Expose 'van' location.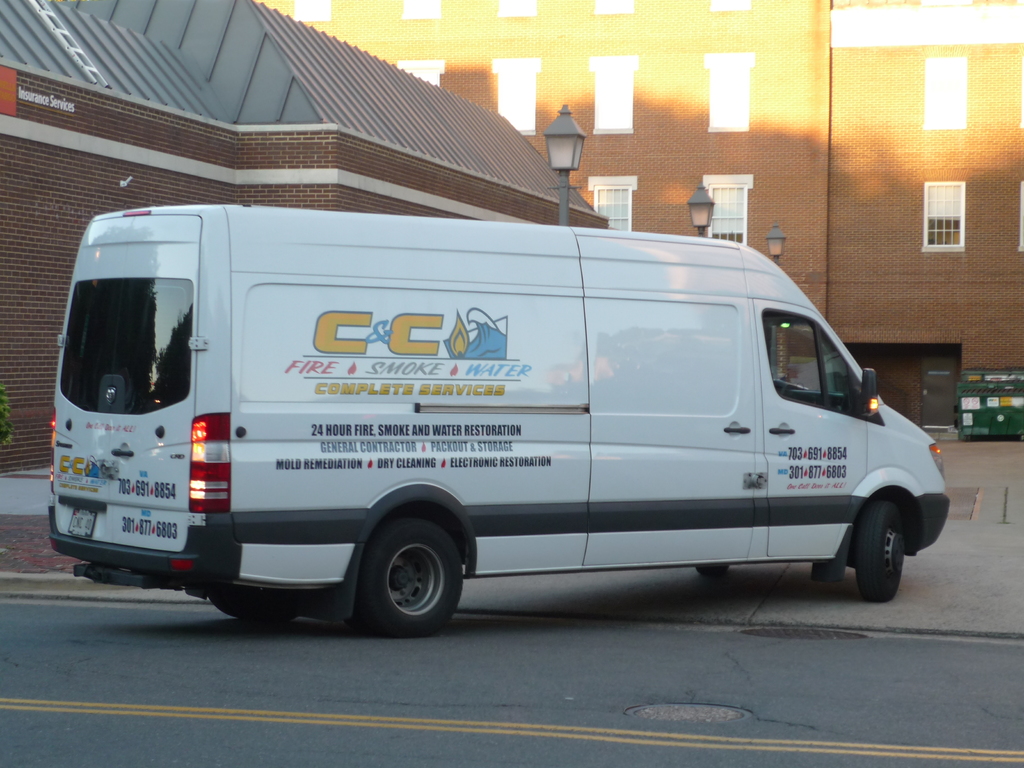
Exposed at (44,211,947,632).
